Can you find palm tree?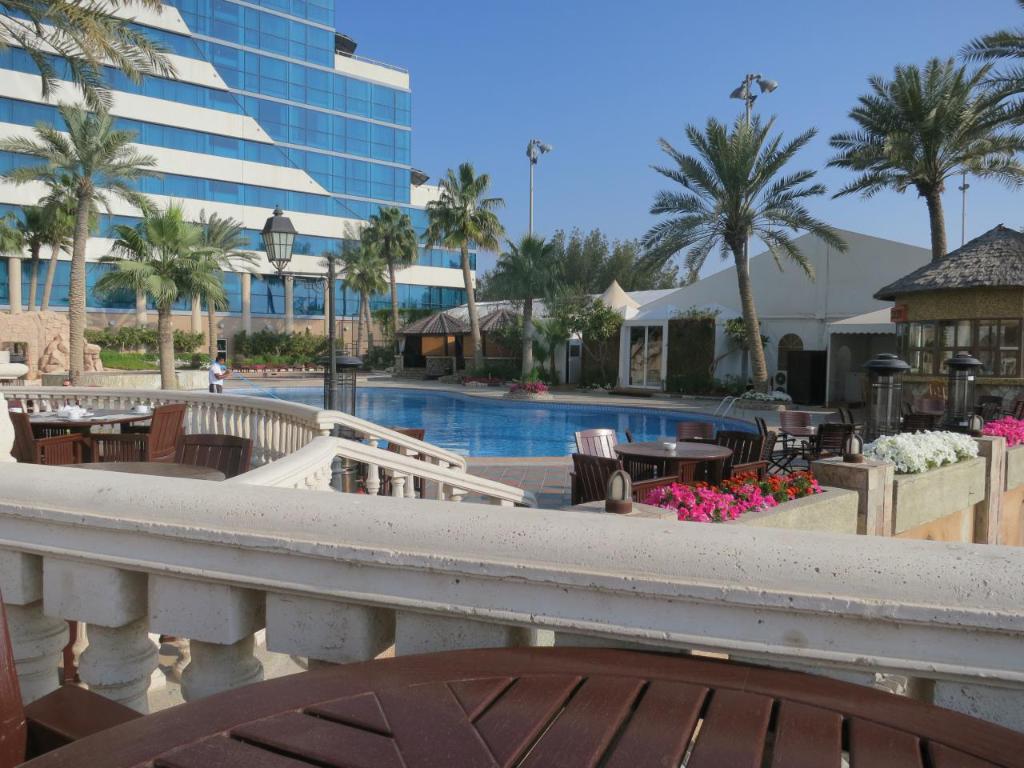
Yes, bounding box: 184/208/270/370.
